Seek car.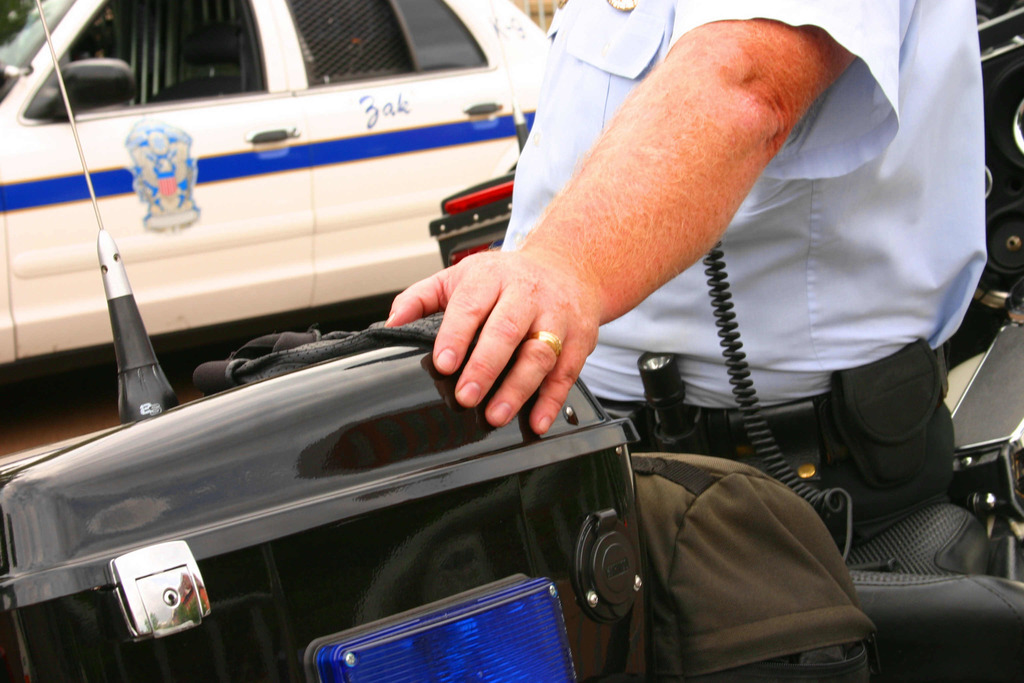
(0,0,556,384).
